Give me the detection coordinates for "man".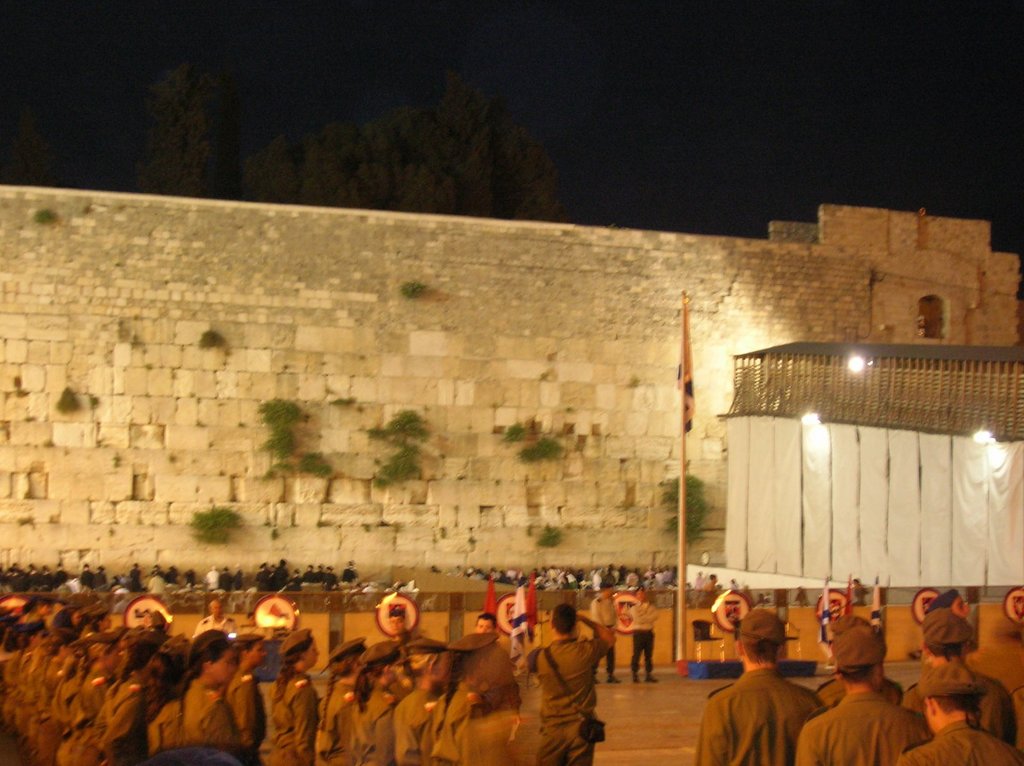
712 626 847 765.
